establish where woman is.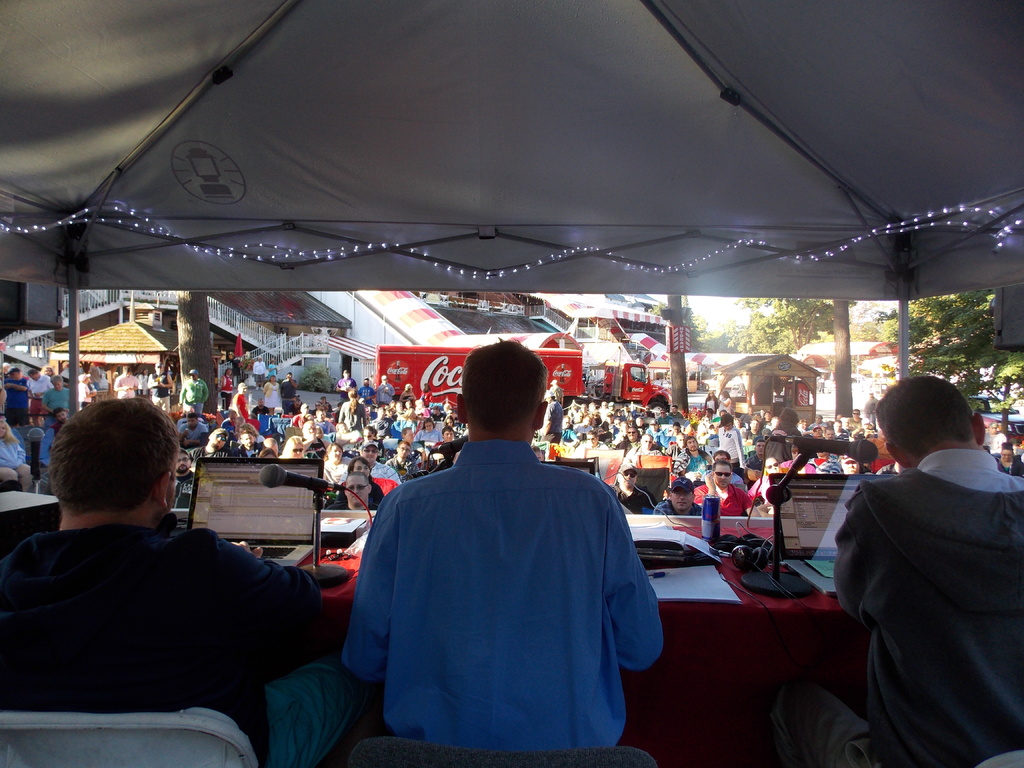
Established at bbox=(796, 417, 810, 435).
